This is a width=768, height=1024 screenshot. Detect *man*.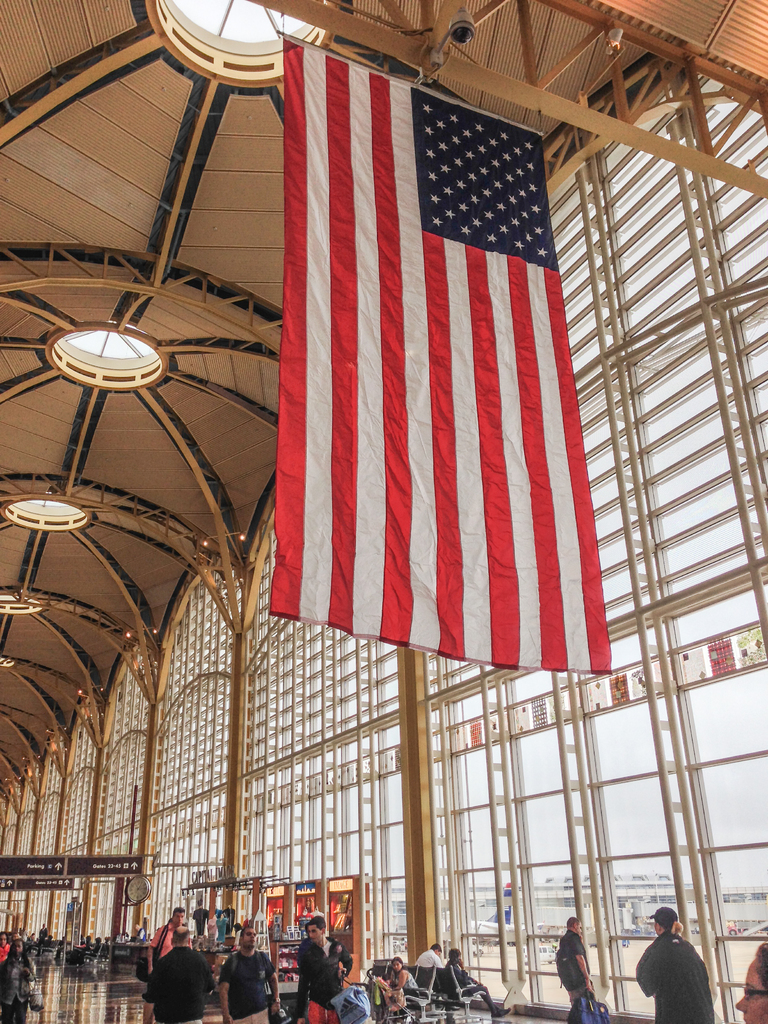
select_region(548, 916, 597, 1023).
